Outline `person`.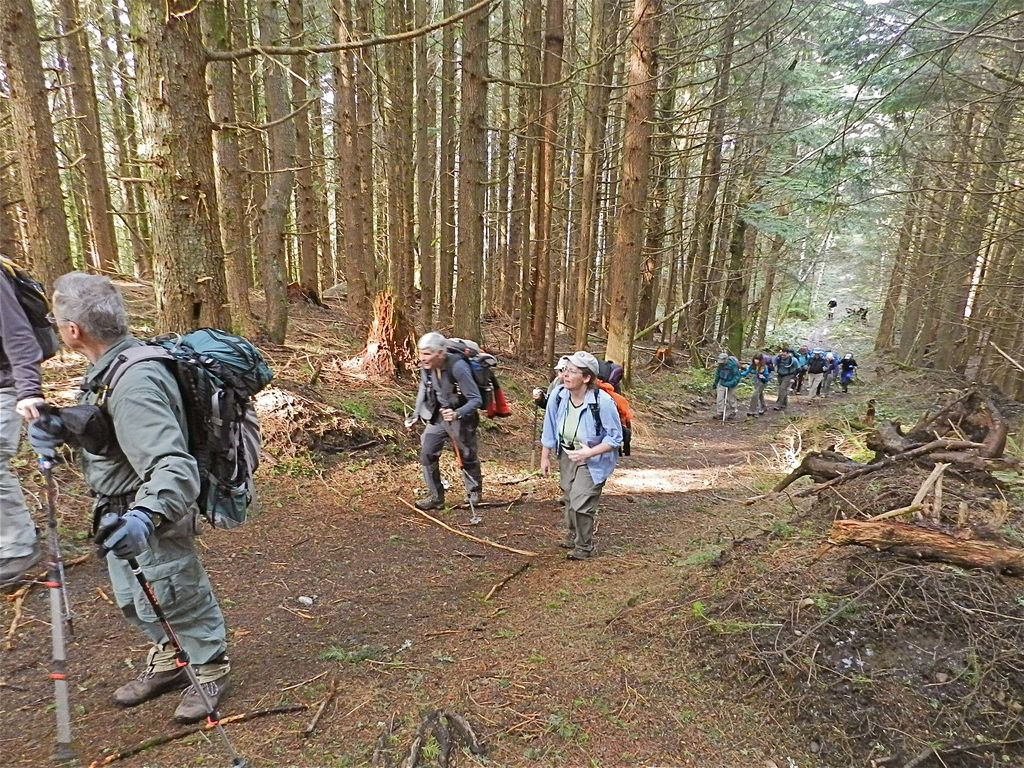
Outline: crop(767, 348, 800, 418).
